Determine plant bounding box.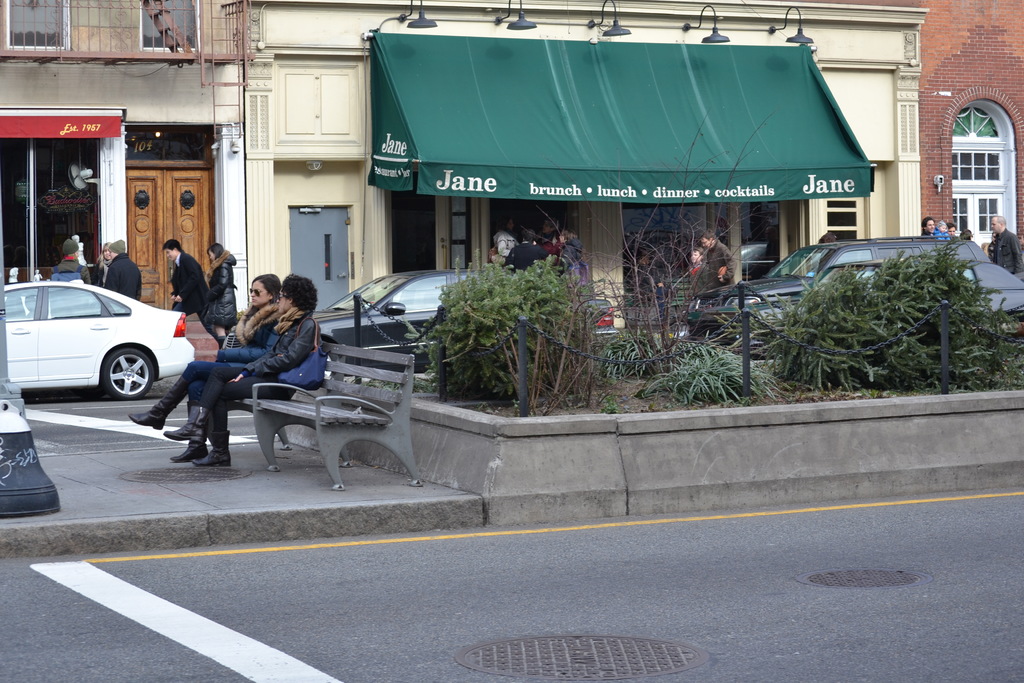
Determined: locate(528, 86, 814, 404).
